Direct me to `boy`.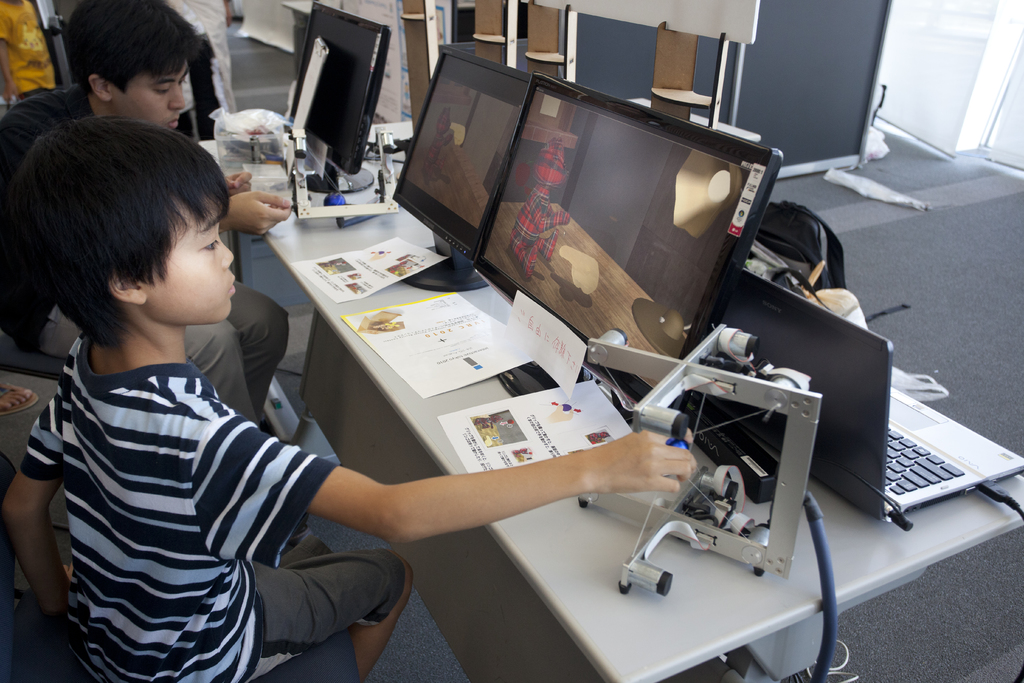
Direction: select_region(0, 0, 295, 445).
